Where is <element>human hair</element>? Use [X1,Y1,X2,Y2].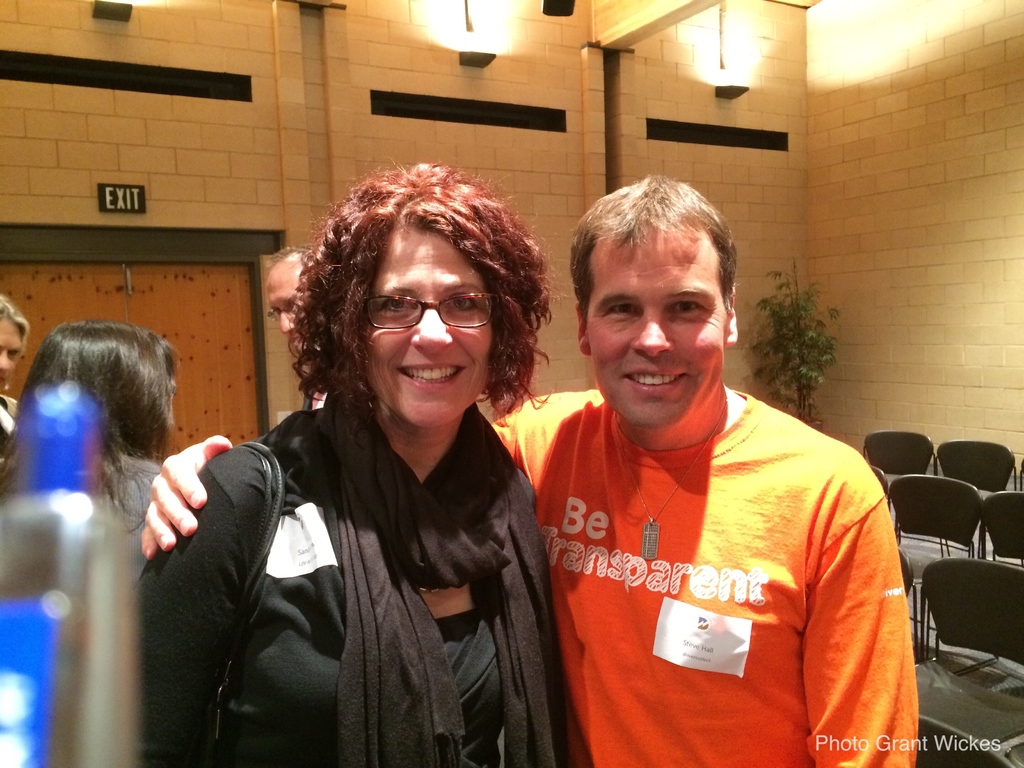
[315,146,540,428].
